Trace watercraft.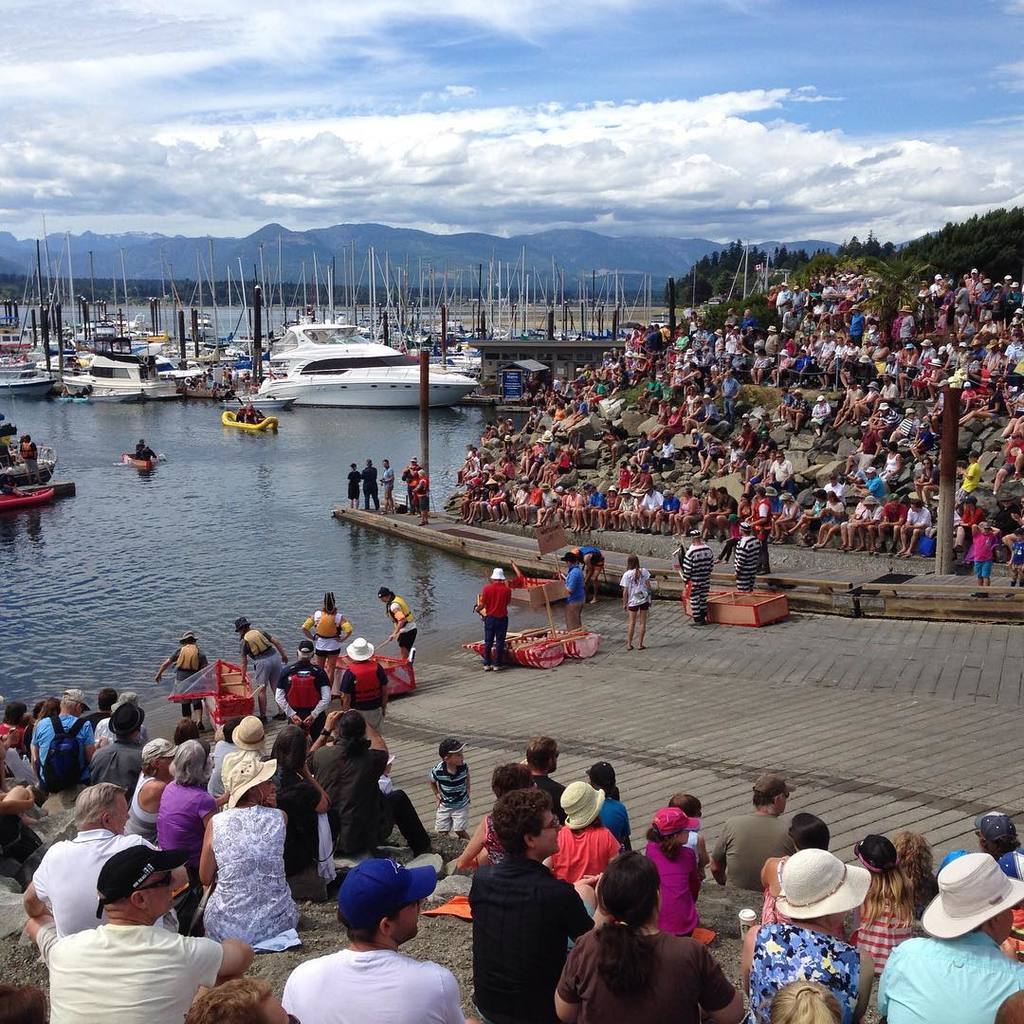
Traced to bbox=[1, 443, 59, 485].
